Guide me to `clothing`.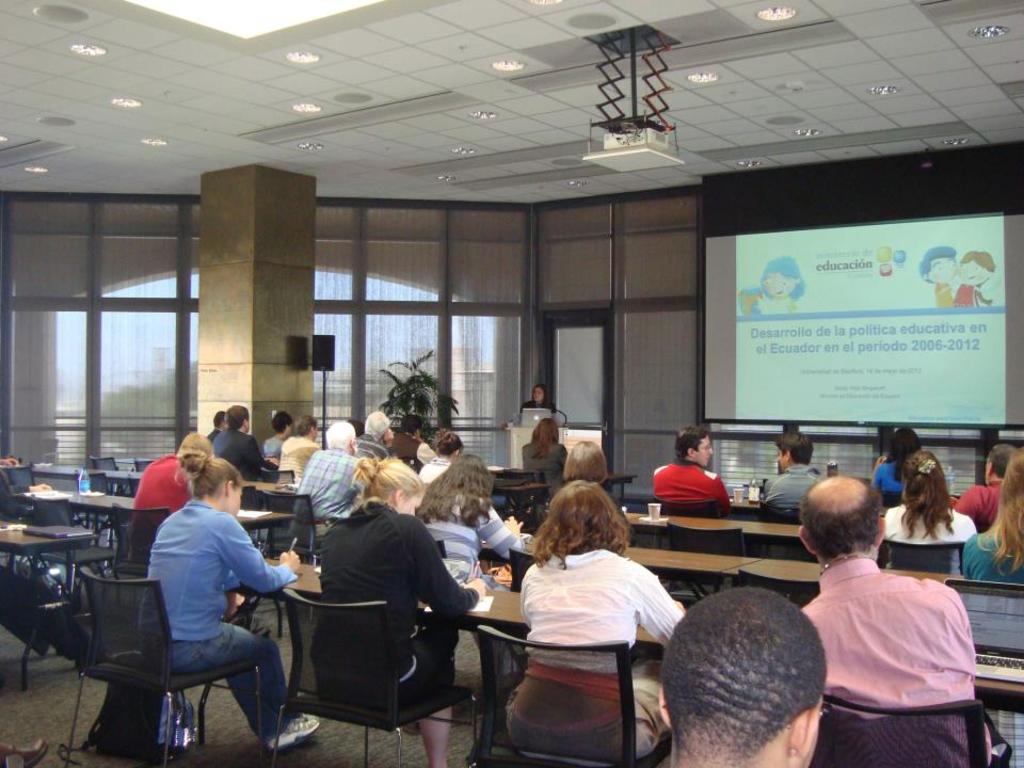
Guidance: select_region(266, 435, 283, 457).
